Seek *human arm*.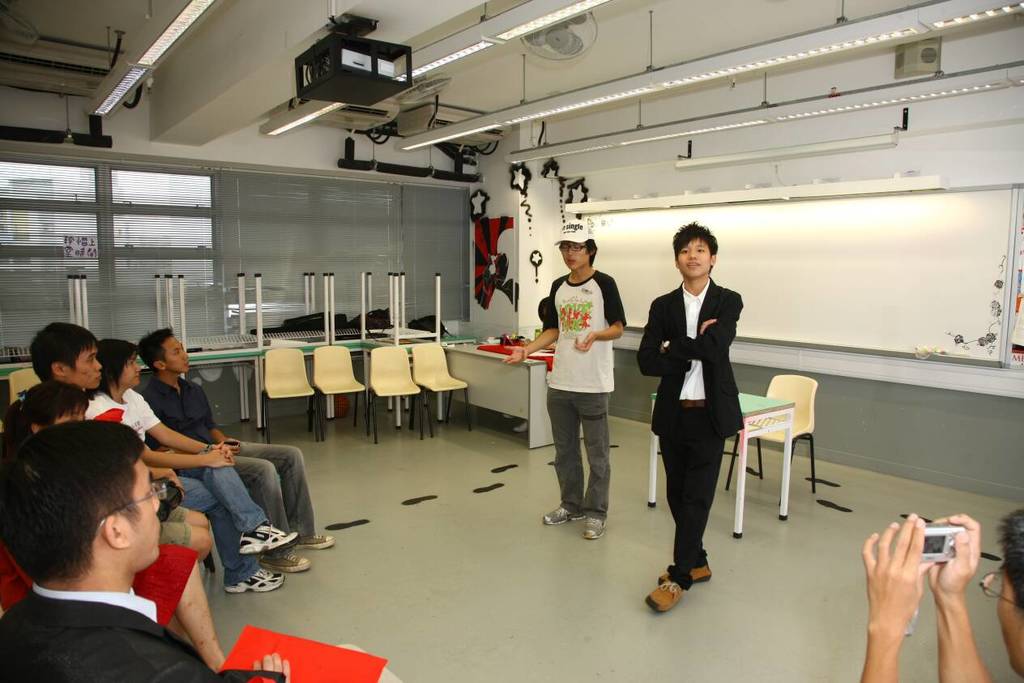
detection(137, 395, 237, 467).
